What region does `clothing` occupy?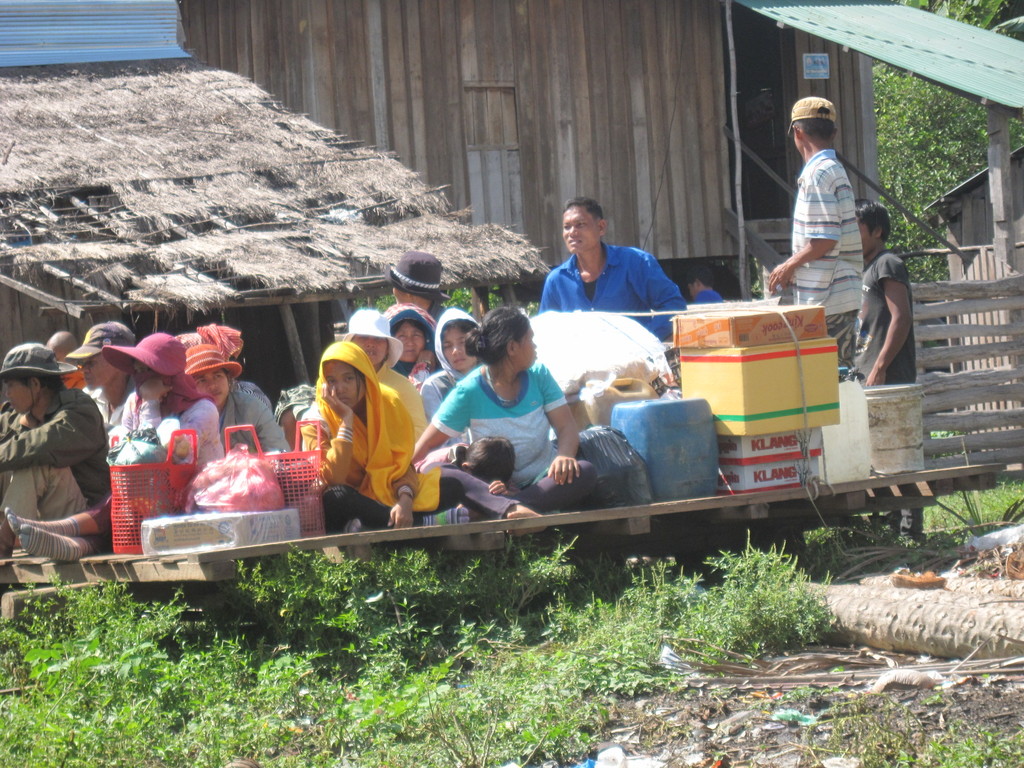
790 143 871 385.
